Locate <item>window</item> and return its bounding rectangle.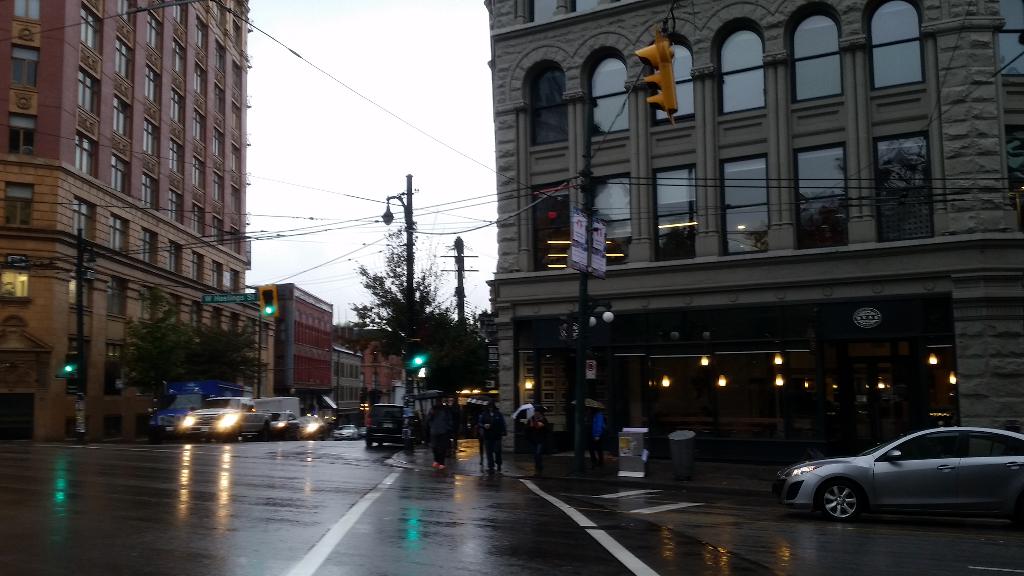
select_region(190, 250, 210, 282).
